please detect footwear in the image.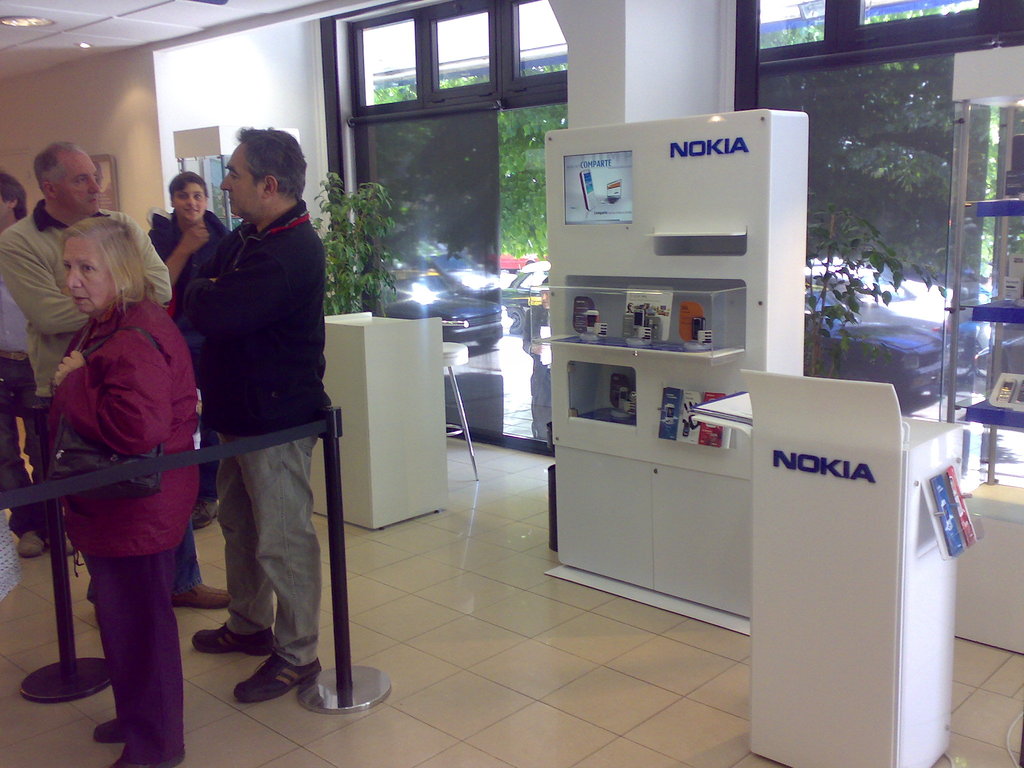
bbox=(15, 529, 42, 557).
